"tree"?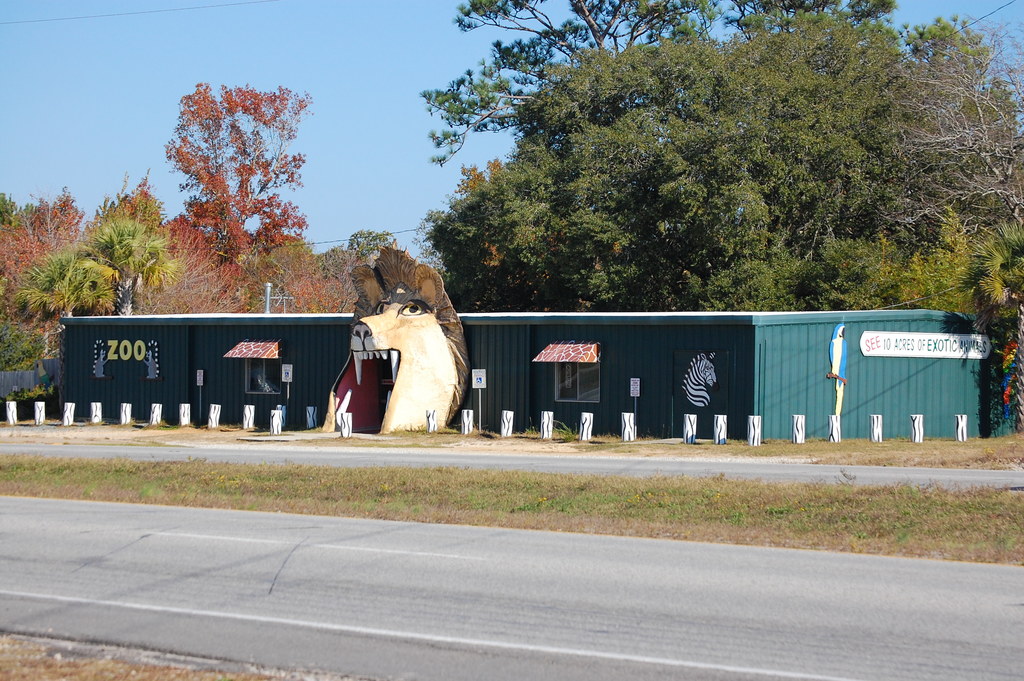
x1=255, y1=230, x2=365, y2=318
